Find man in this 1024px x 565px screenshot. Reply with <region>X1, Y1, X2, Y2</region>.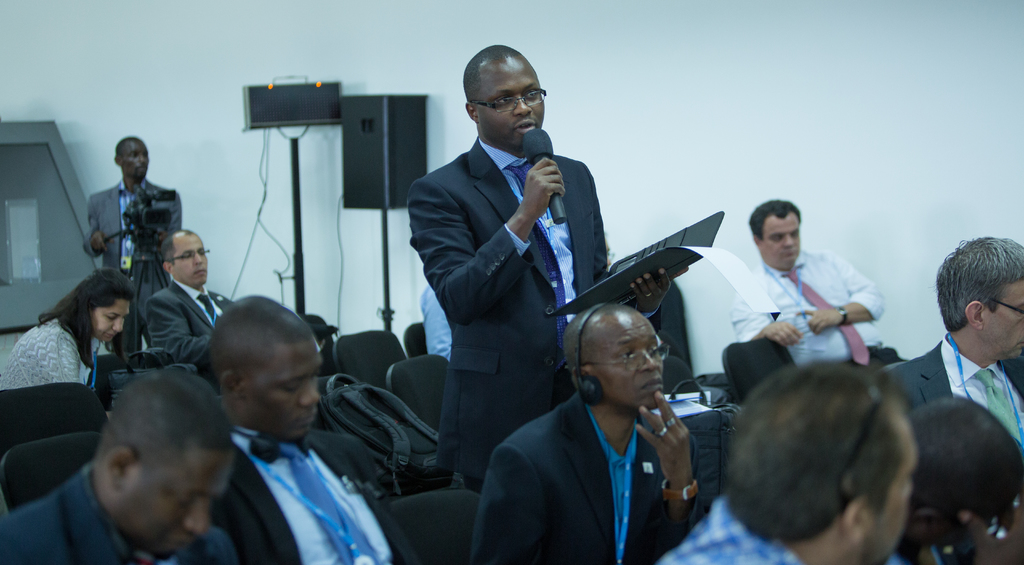
<region>727, 196, 908, 362</region>.
